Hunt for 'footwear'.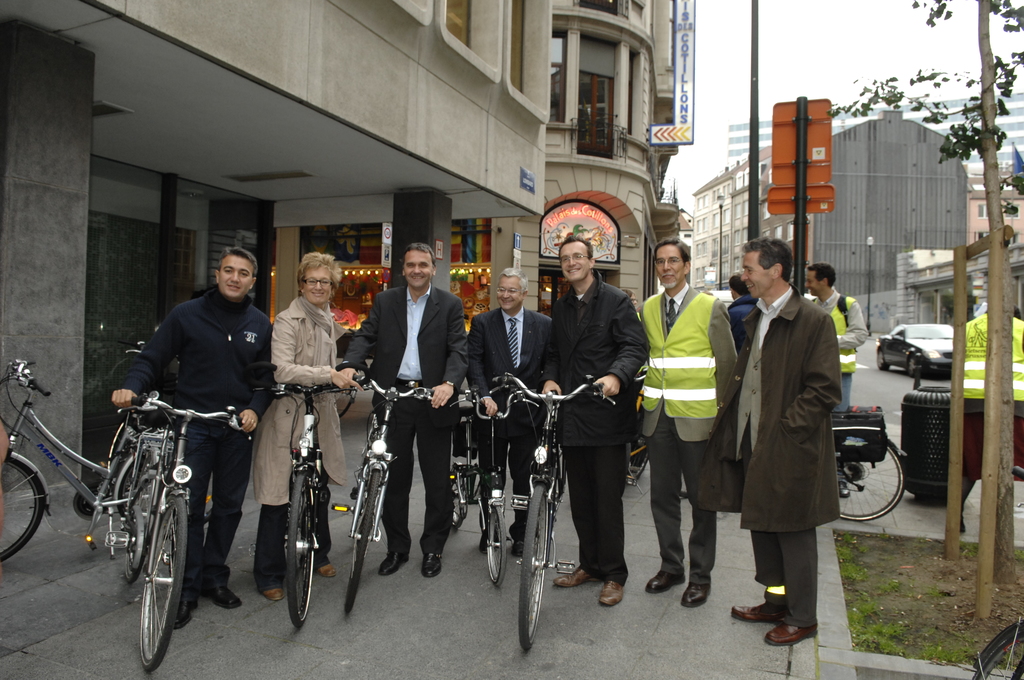
Hunted down at bbox=(477, 533, 501, 553).
